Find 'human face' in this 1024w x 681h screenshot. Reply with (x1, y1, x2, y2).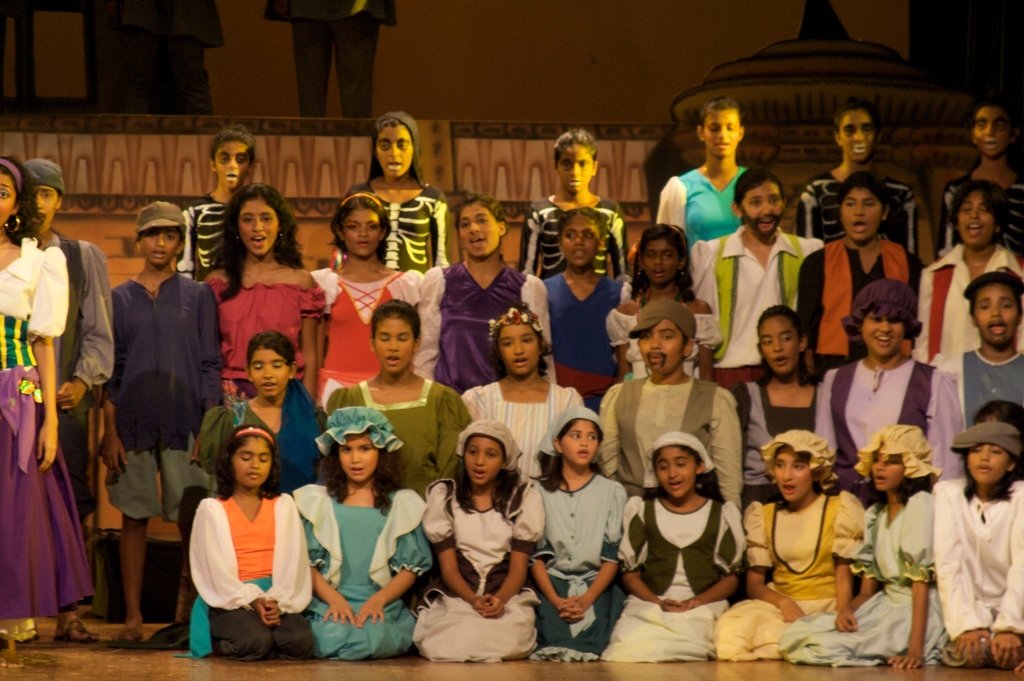
(647, 237, 676, 285).
